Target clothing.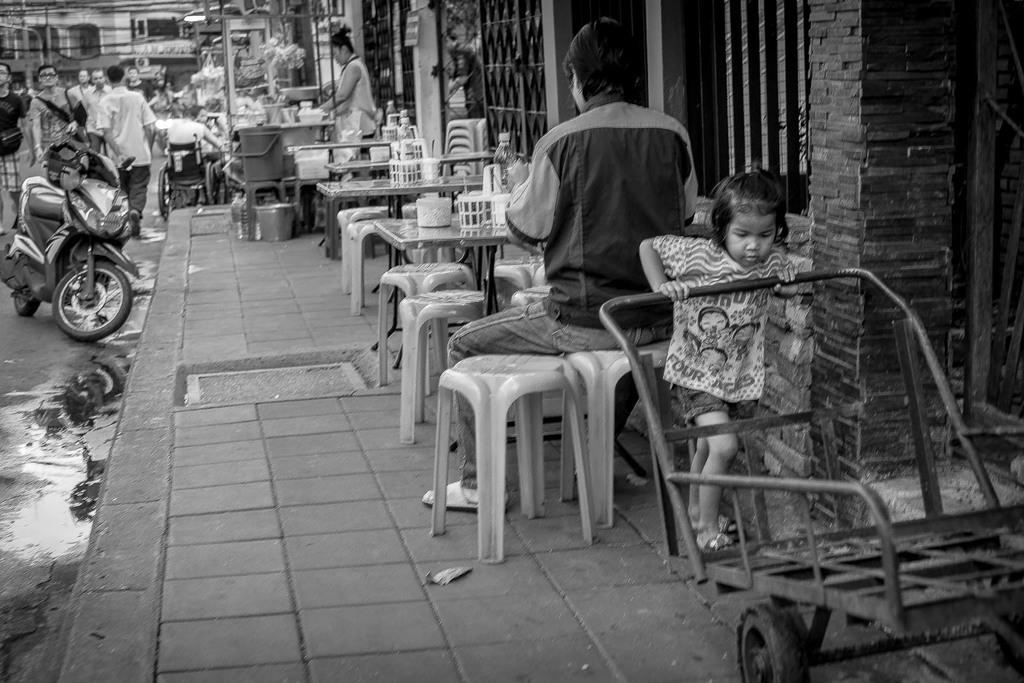
Target region: (96, 84, 161, 208).
